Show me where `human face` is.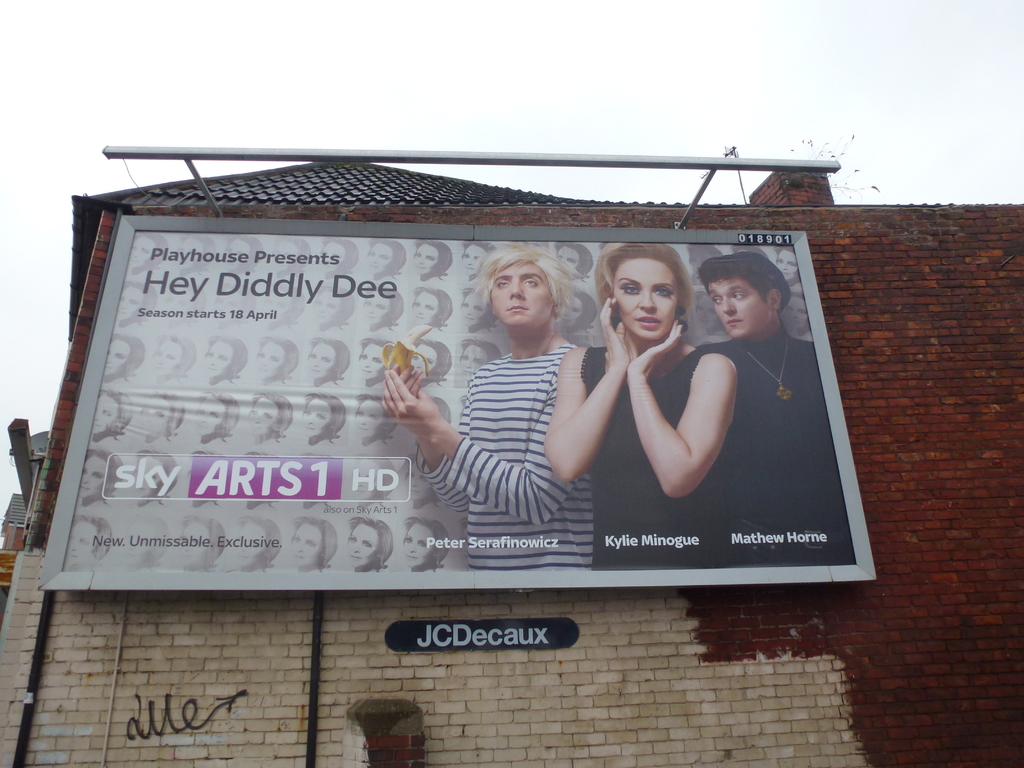
`human face` is at box(108, 342, 126, 375).
